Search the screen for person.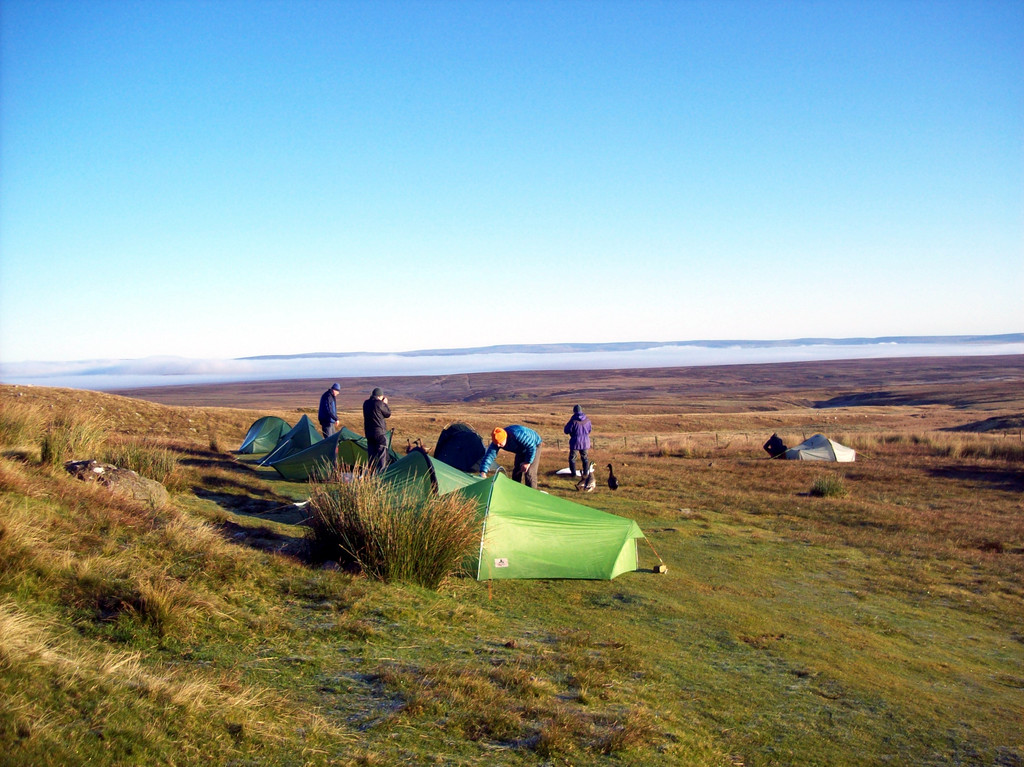
Found at pyautogui.locateOnScreen(478, 423, 543, 487).
